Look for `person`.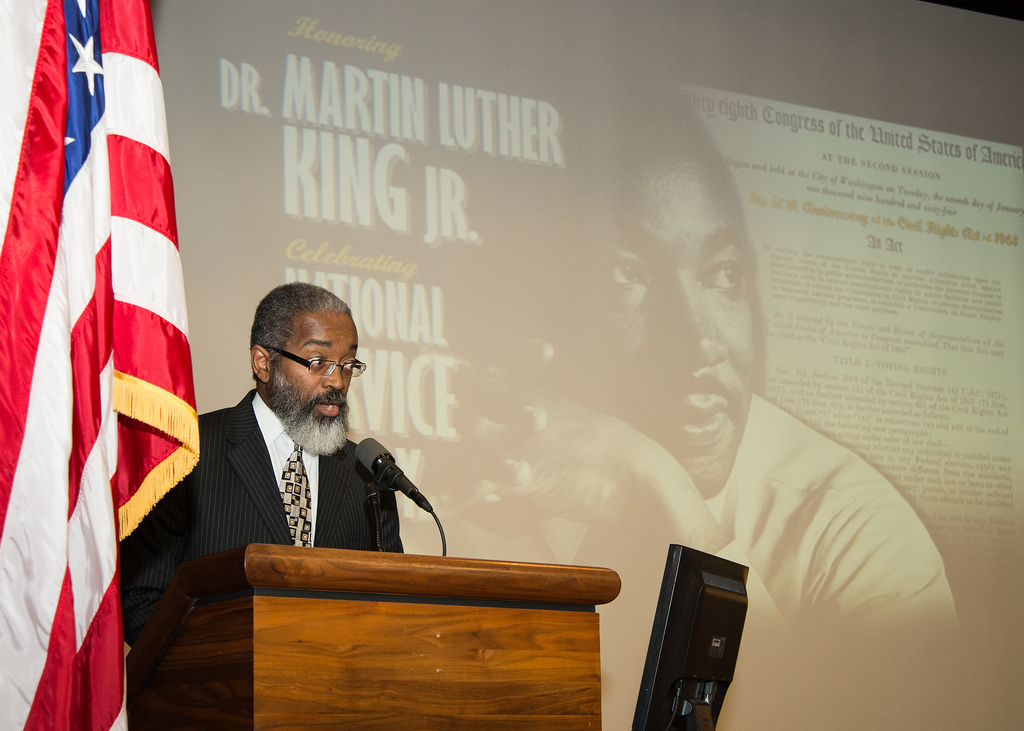
Found: <bbox>443, 84, 964, 650</bbox>.
